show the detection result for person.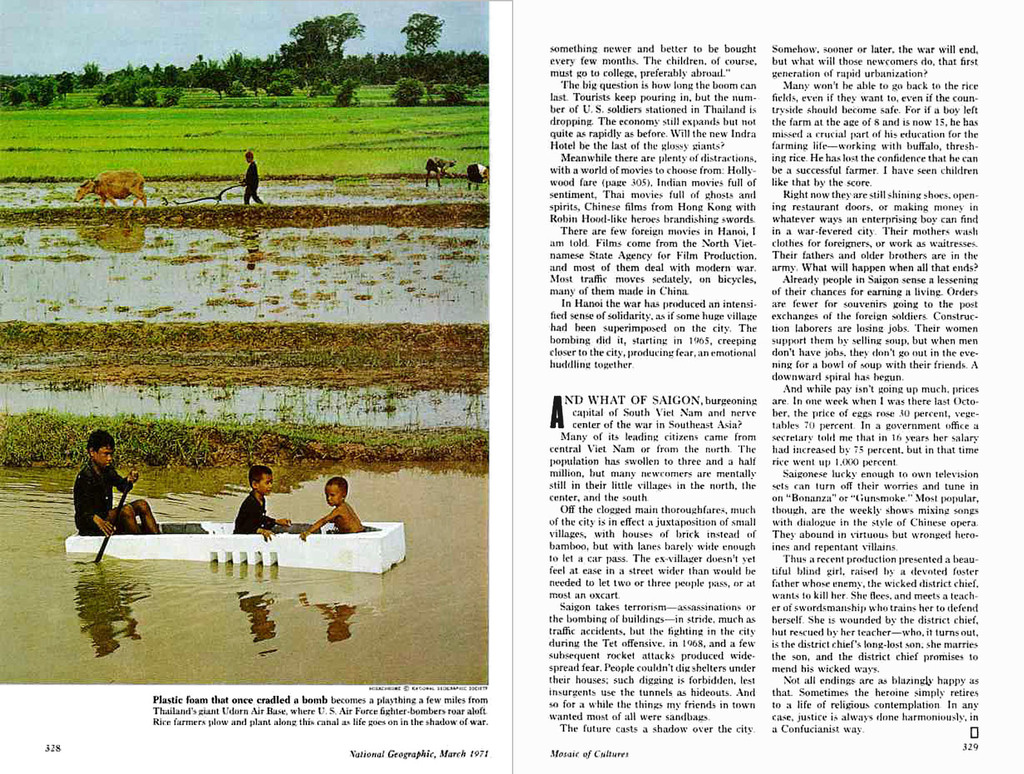
box=[467, 162, 491, 187].
